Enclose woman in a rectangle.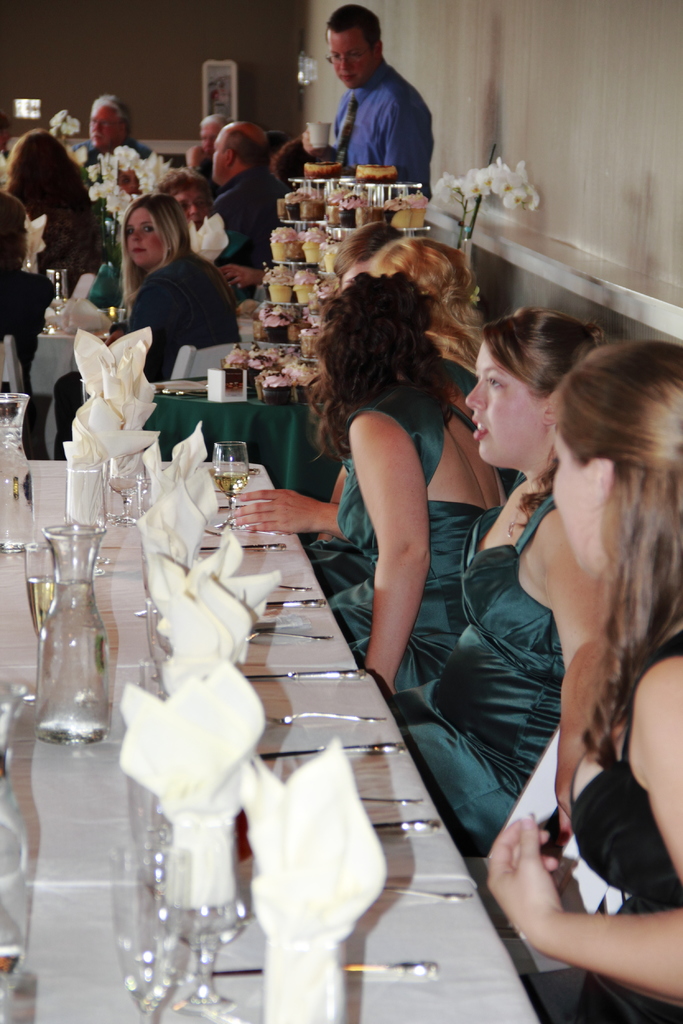
Rect(5, 191, 54, 435).
